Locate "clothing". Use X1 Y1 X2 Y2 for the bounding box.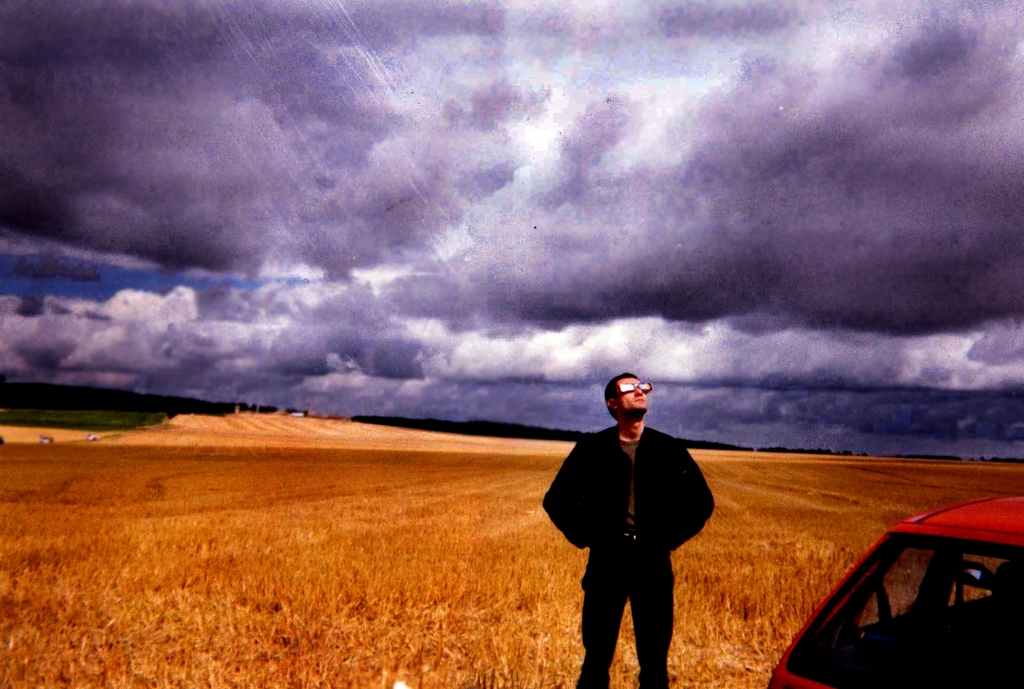
541 424 713 687.
